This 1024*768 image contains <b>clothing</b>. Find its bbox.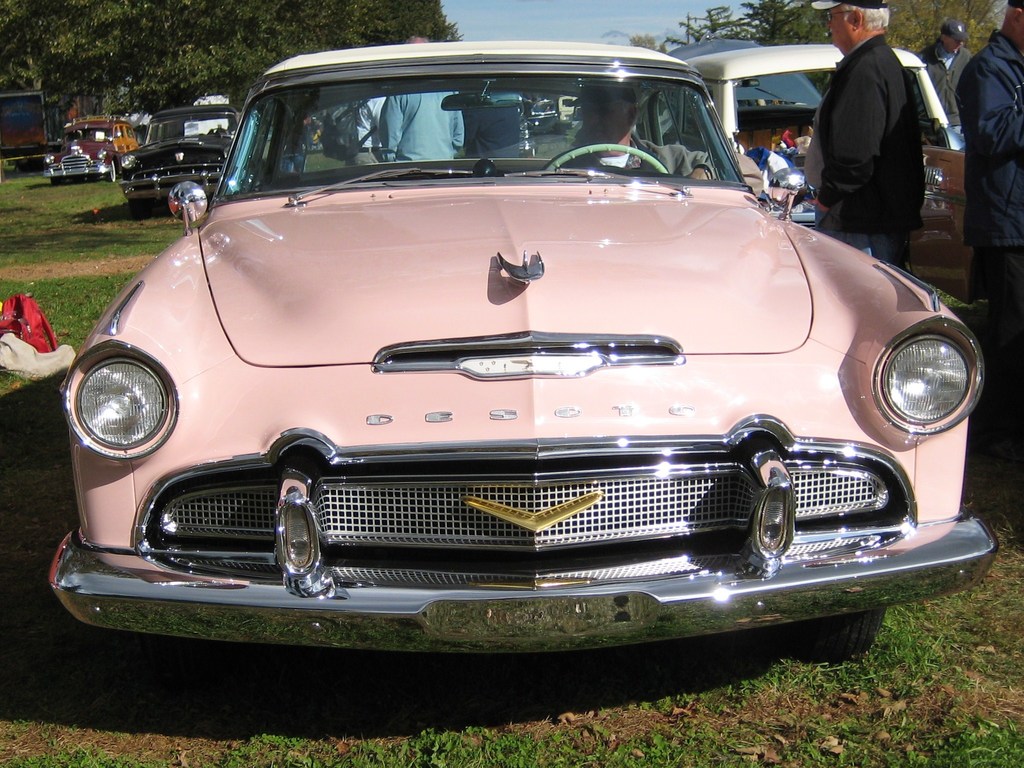
569/125/719/185.
